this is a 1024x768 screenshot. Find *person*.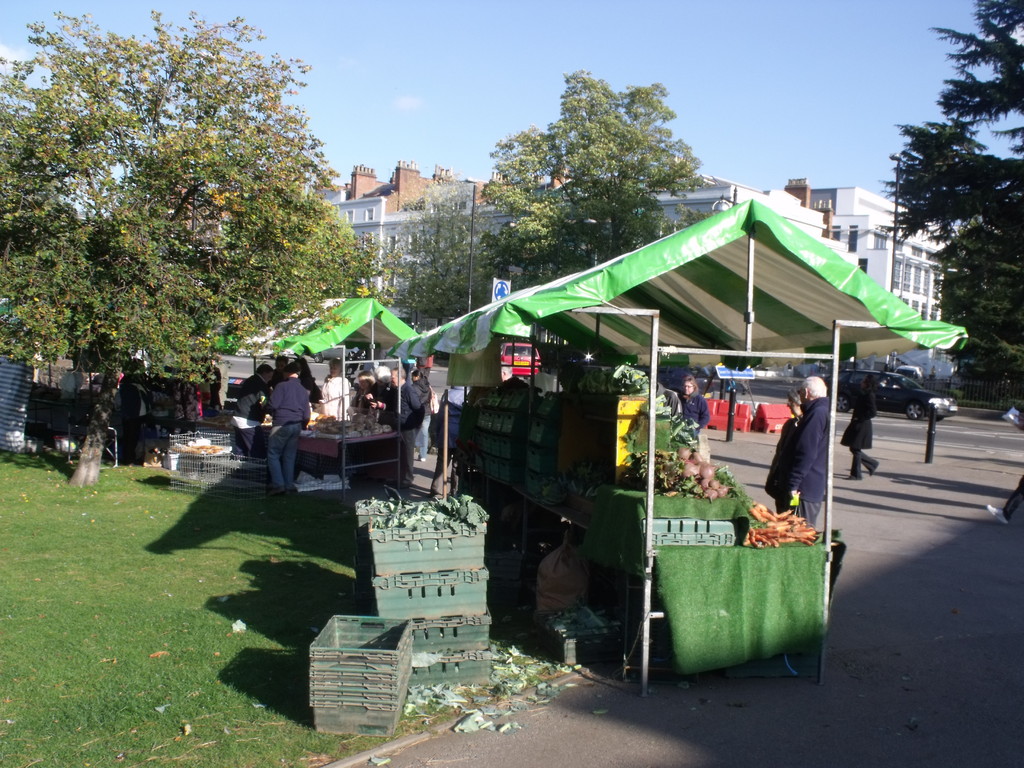
Bounding box: [left=321, top=358, right=348, bottom=419].
